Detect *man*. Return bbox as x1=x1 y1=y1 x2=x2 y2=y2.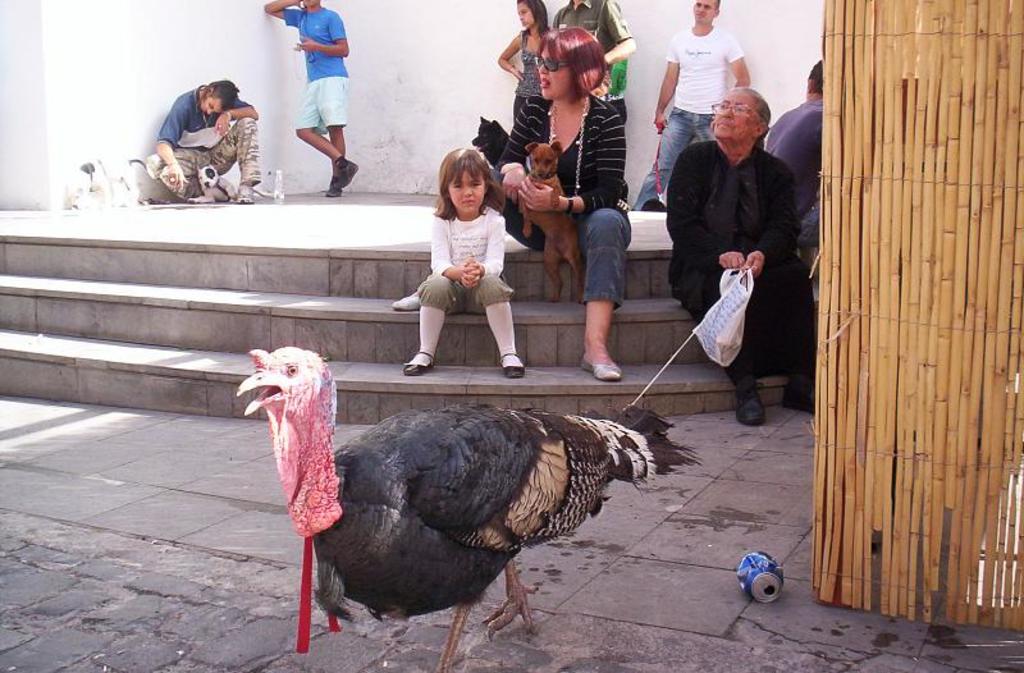
x1=548 y1=0 x2=643 y2=125.
